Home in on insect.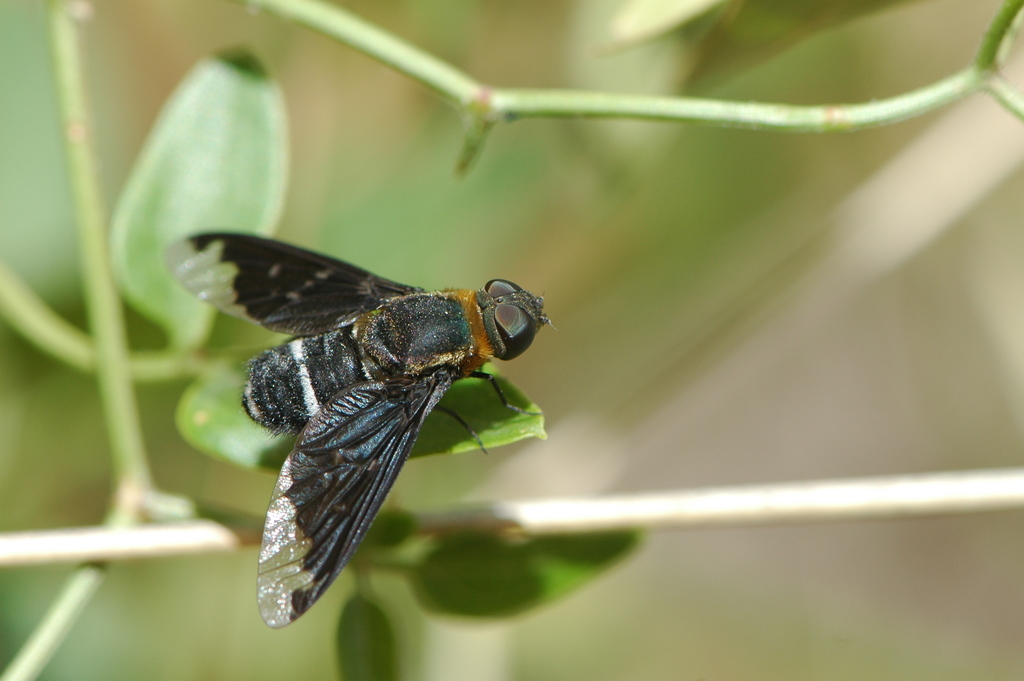
Homed in at (left=161, top=229, right=554, bottom=631).
